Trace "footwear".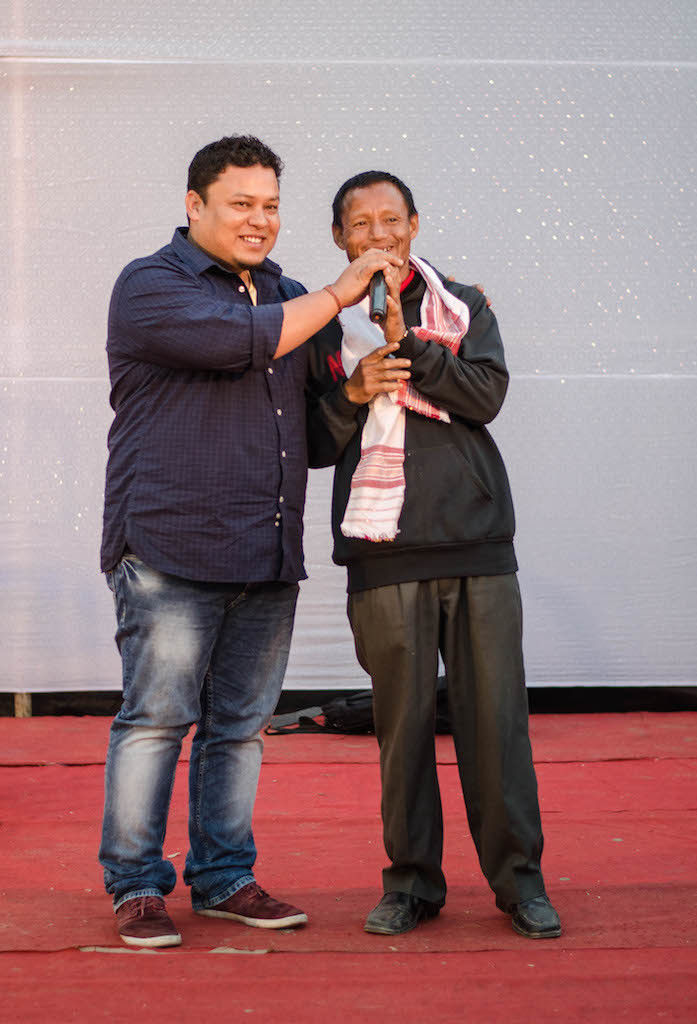
Traced to box=[497, 895, 563, 938].
